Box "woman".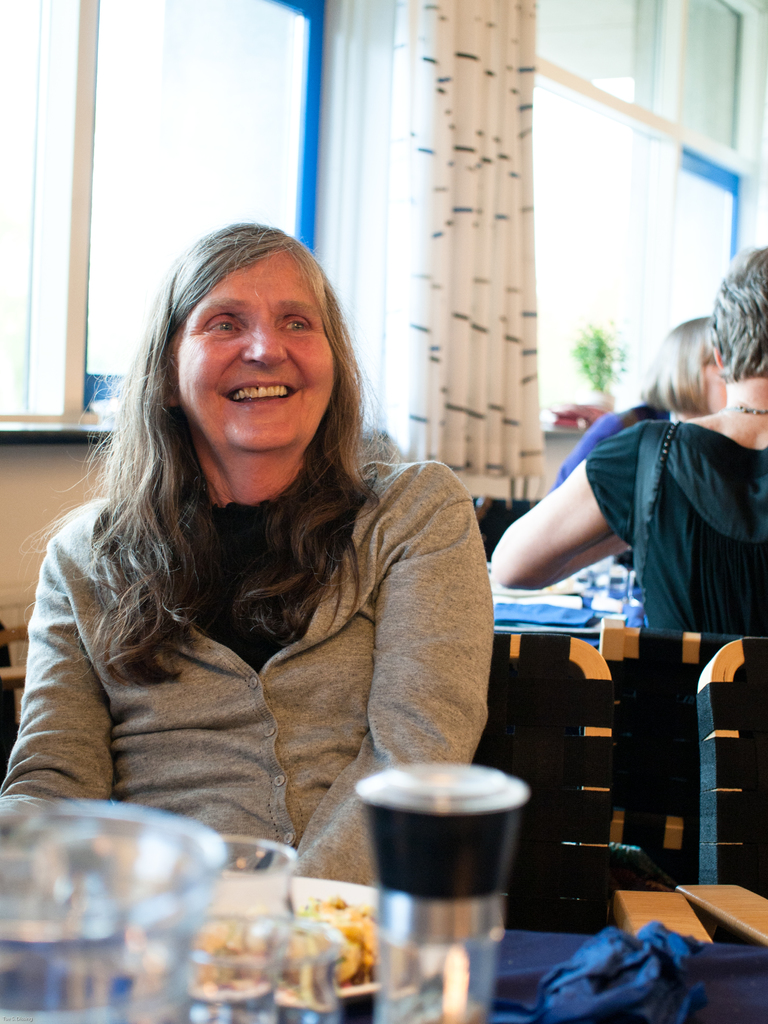
[24, 163, 508, 909].
